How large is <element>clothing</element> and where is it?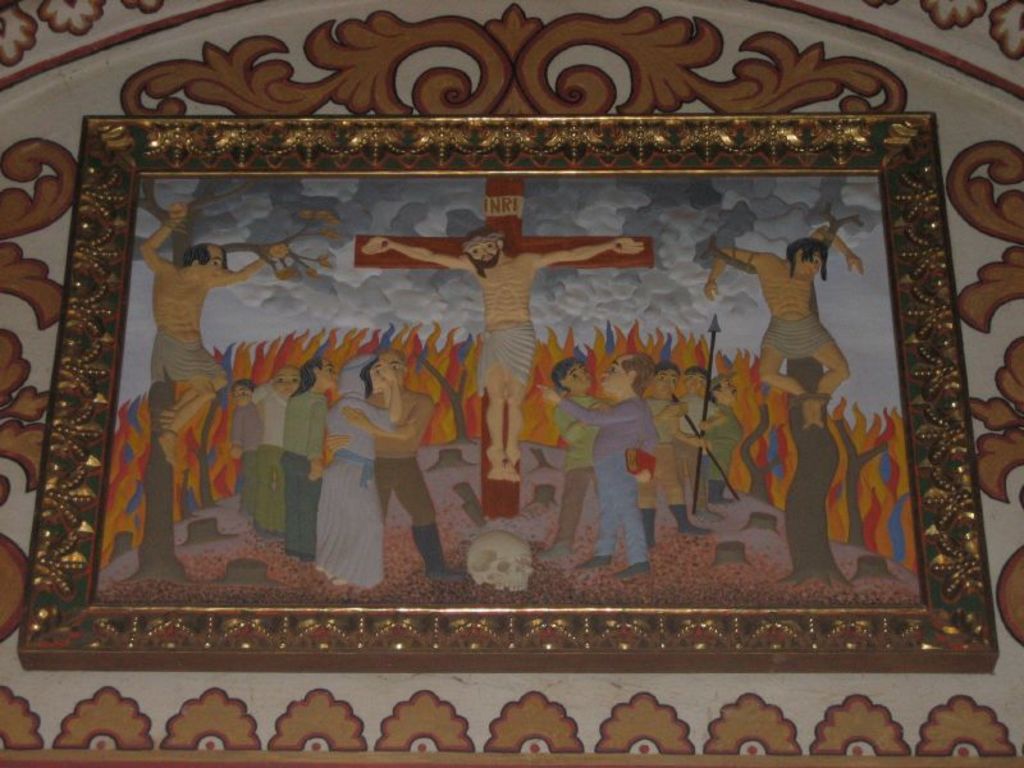
Bounding box: <box>637,399,689,511</box>.
